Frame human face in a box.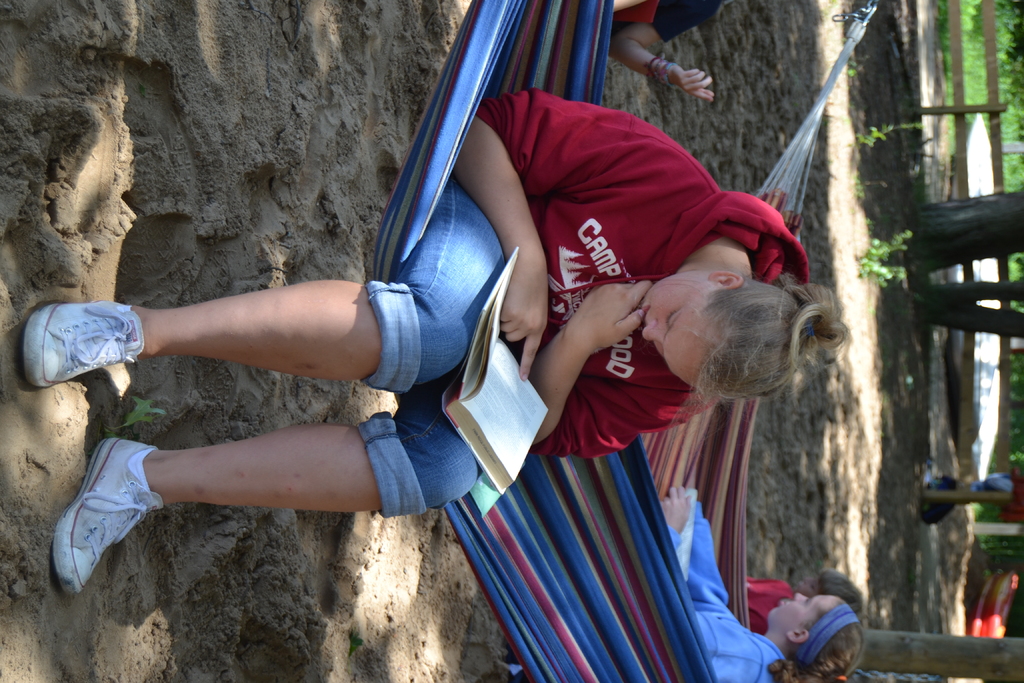
642/282/700/391.
